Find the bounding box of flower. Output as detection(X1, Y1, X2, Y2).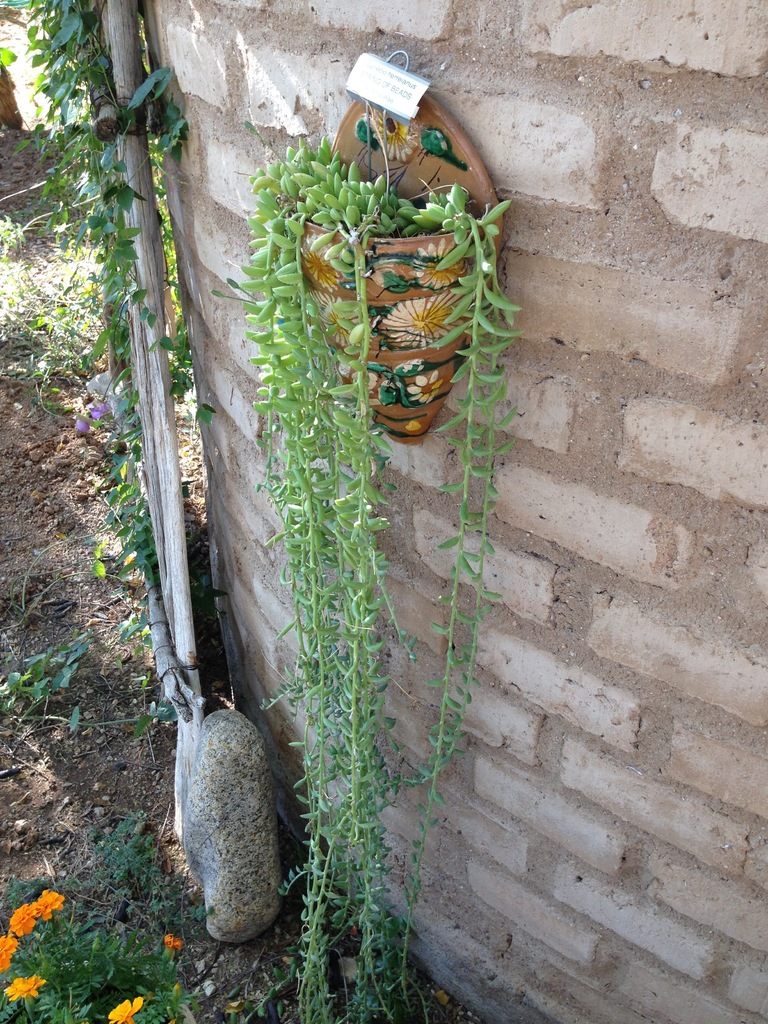
detection(0, 931, 25, 975).
